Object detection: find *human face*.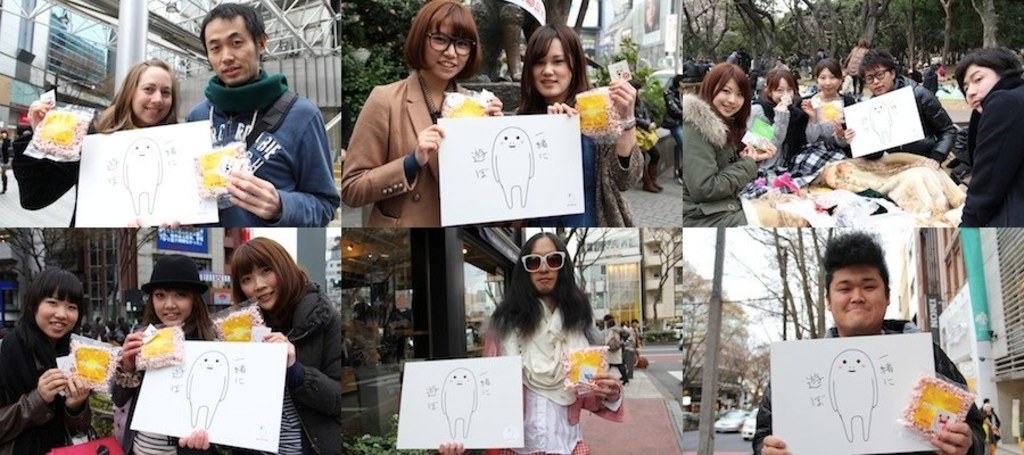
BBox(865, 67, 892, 96).
